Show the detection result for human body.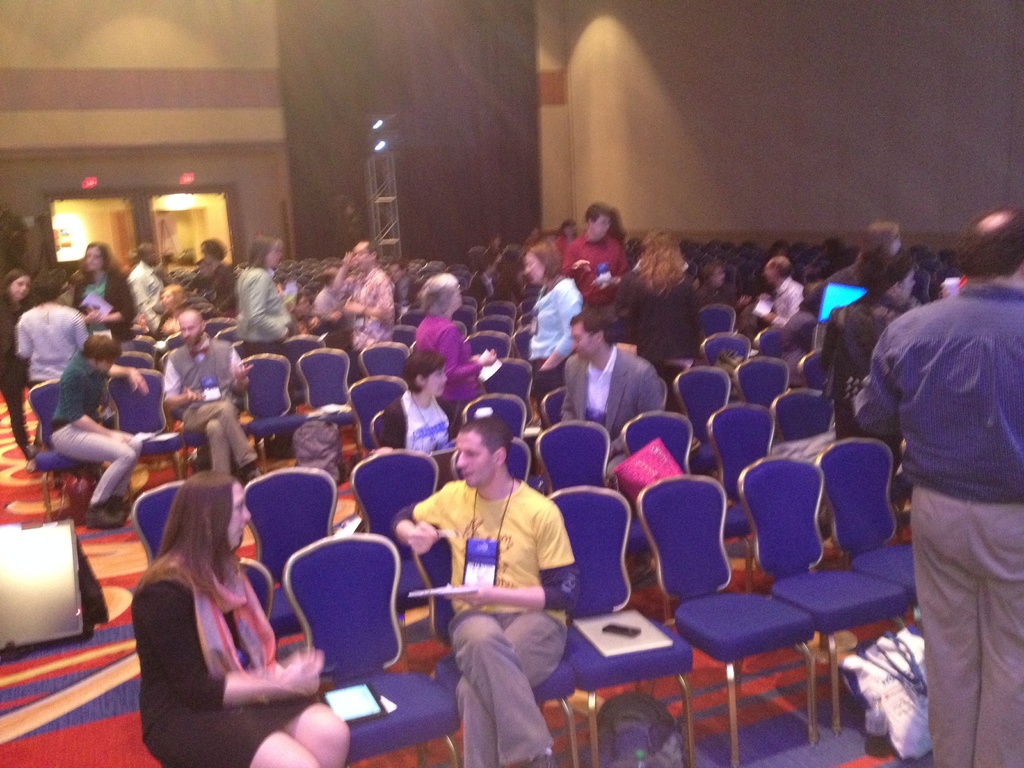
rect(12, 305, 92, 464).
